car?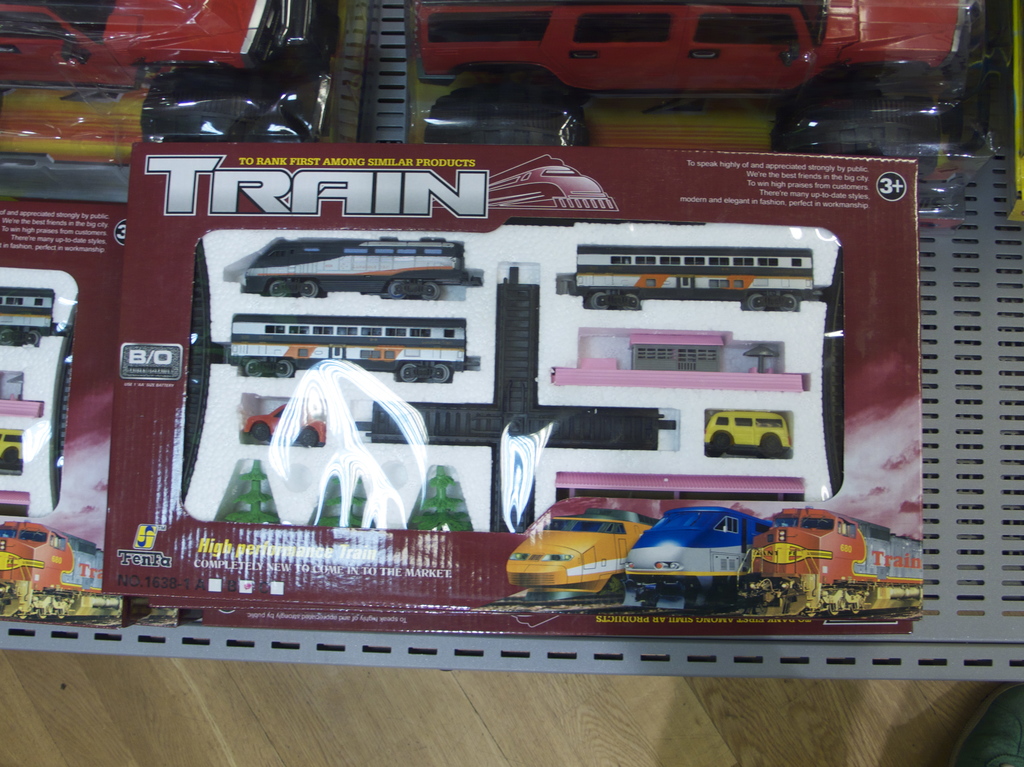
BBox(769, 58, 987, 176)
